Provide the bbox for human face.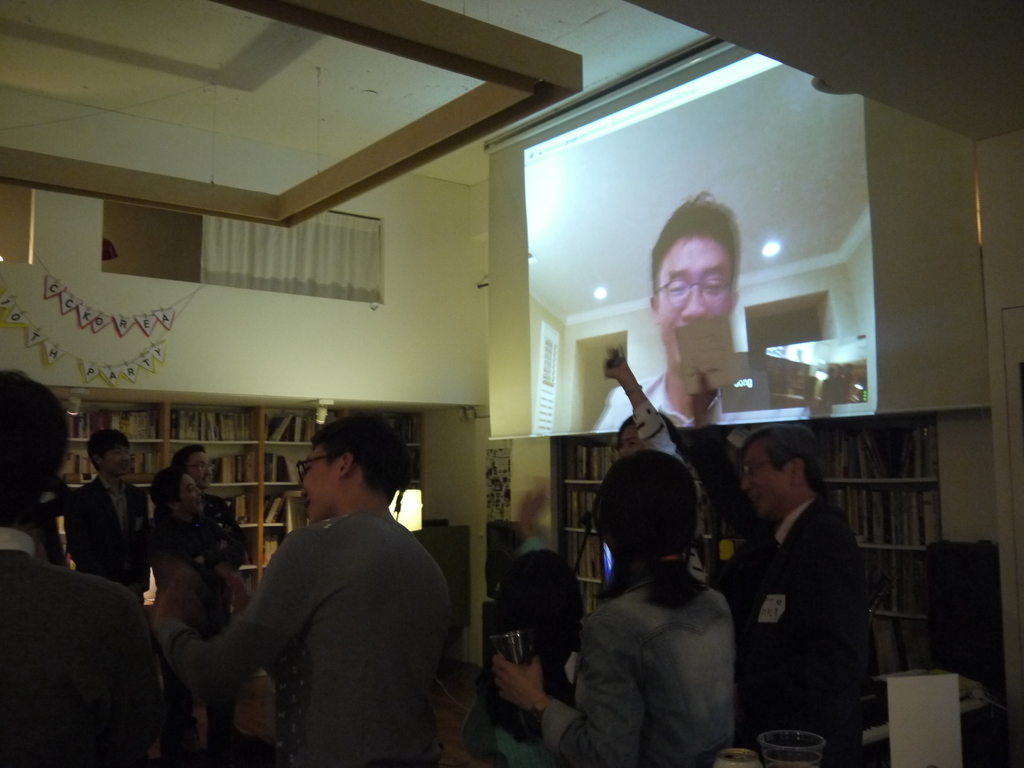
739, 444, 783, 519.
